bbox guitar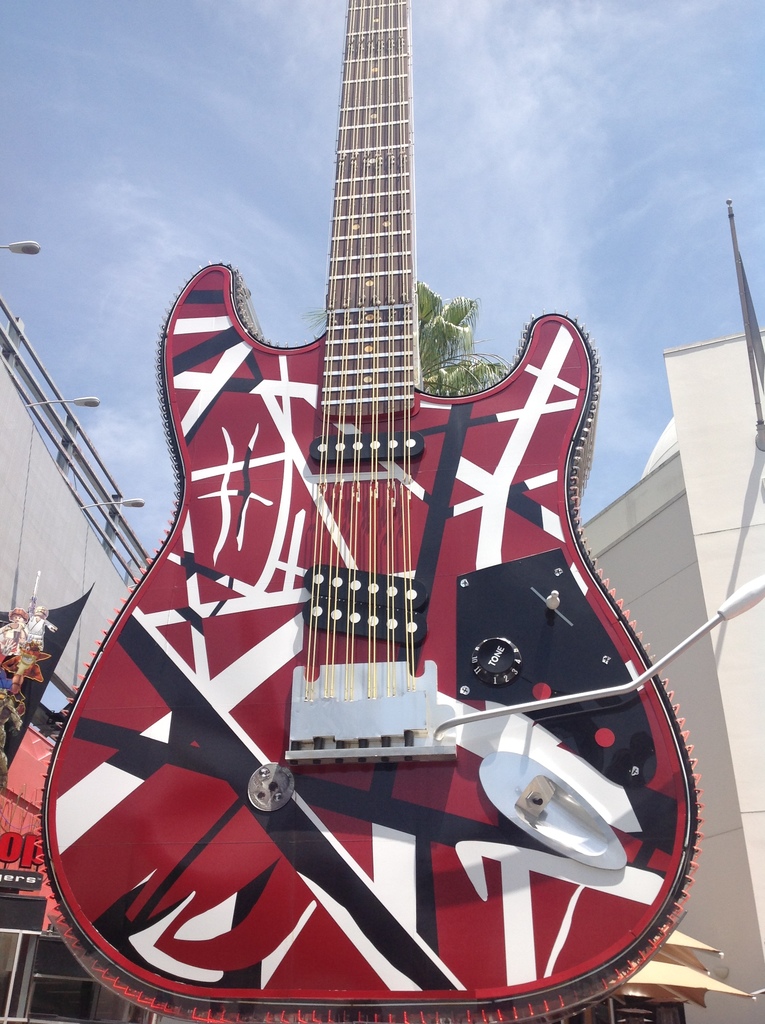
bbox=[109, 106, 691, 947]
